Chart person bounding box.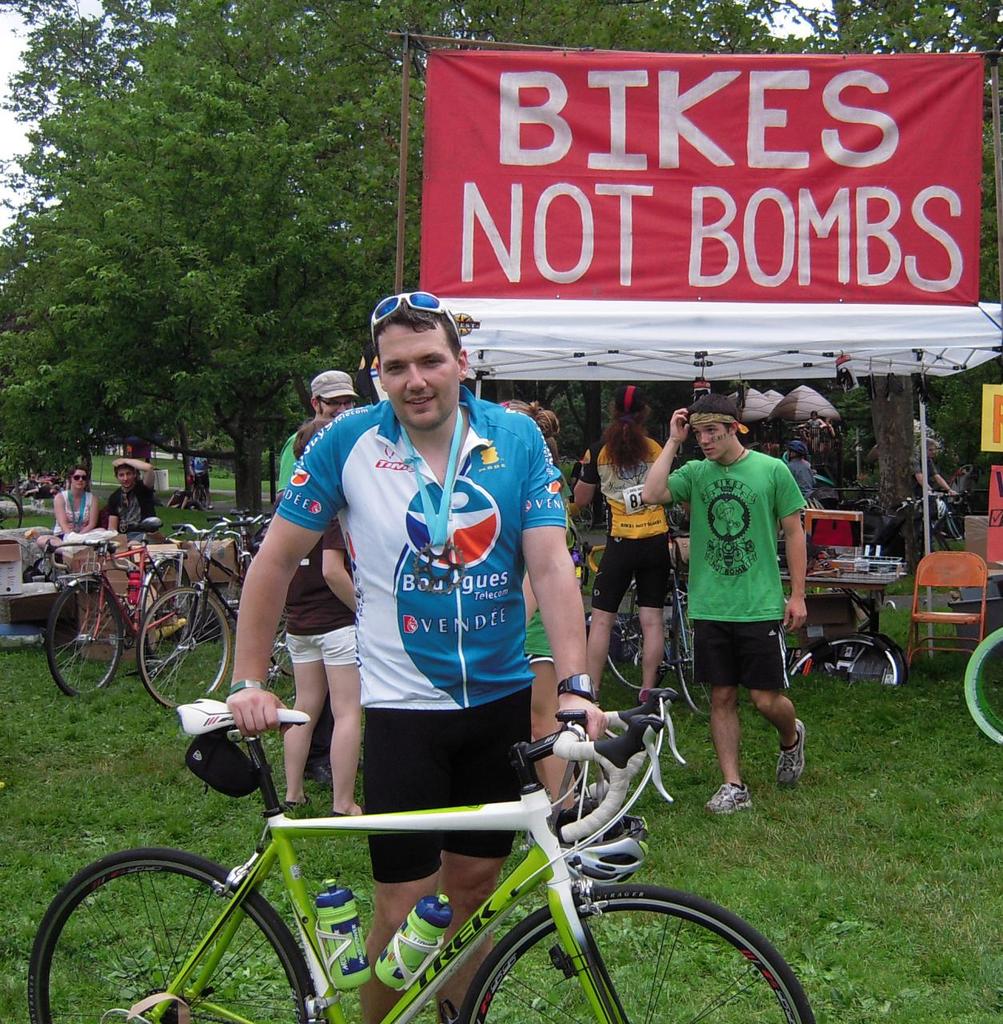
Charted: rect(223, 288, 605, 1023).
